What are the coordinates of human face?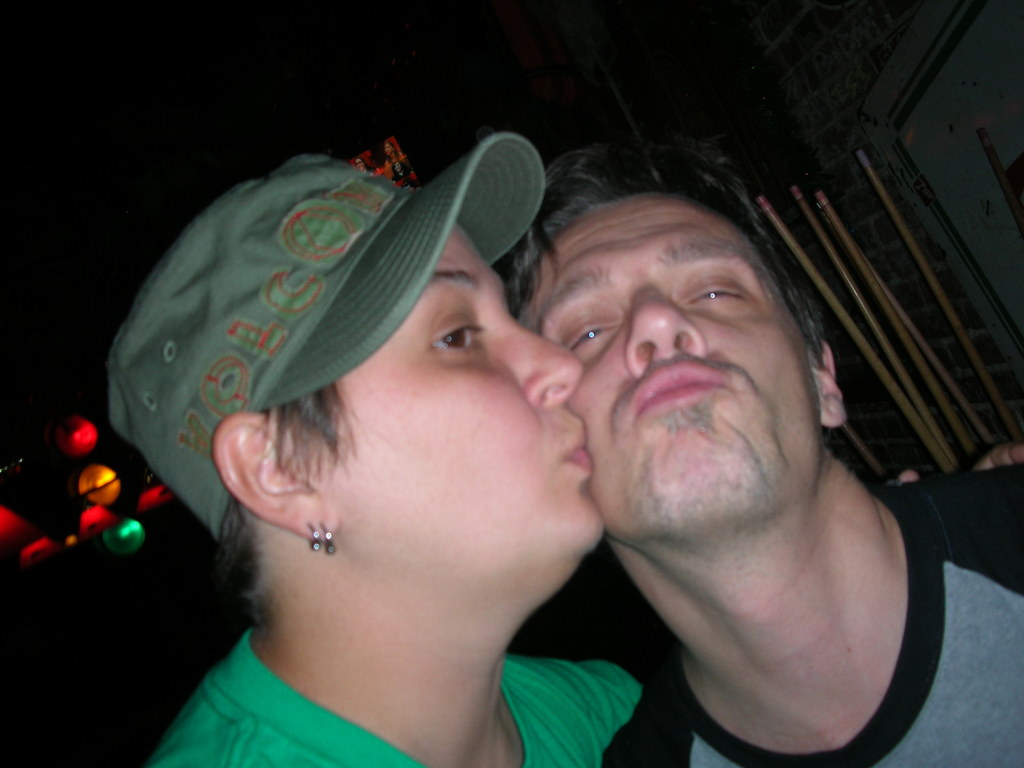
{"left": 320, "top": 217, "right": 607, "bottom": 569}.
